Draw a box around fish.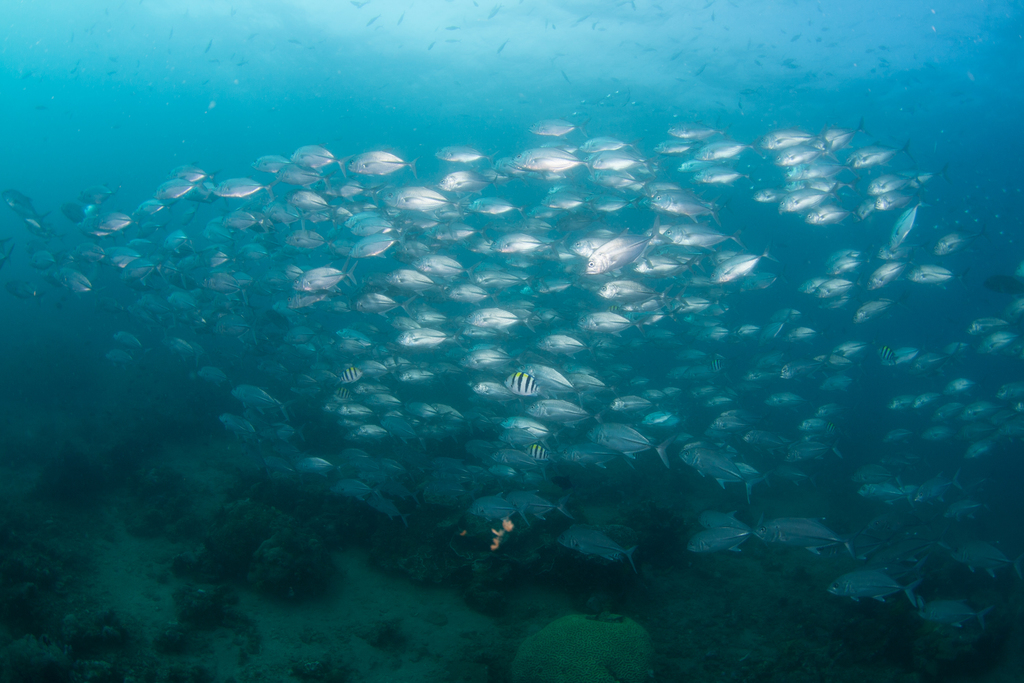
<region>47, 264, 92, 297</region>.
